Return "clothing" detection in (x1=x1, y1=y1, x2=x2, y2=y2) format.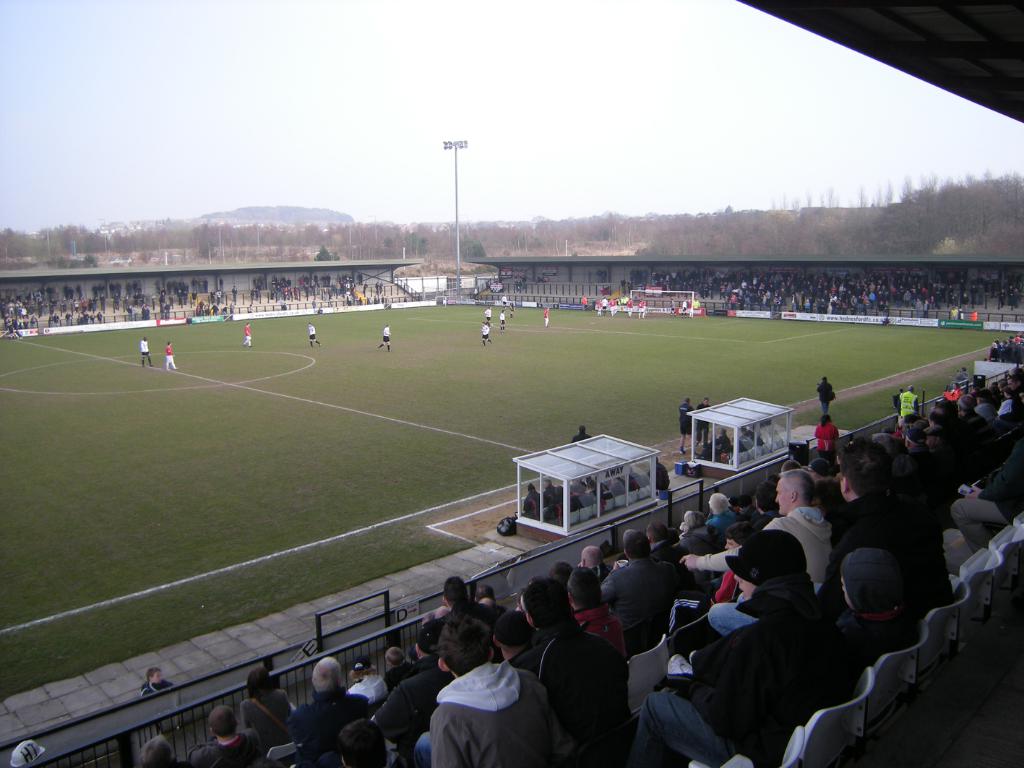
(x1=481, y1=322, x2=489, y2=344).
